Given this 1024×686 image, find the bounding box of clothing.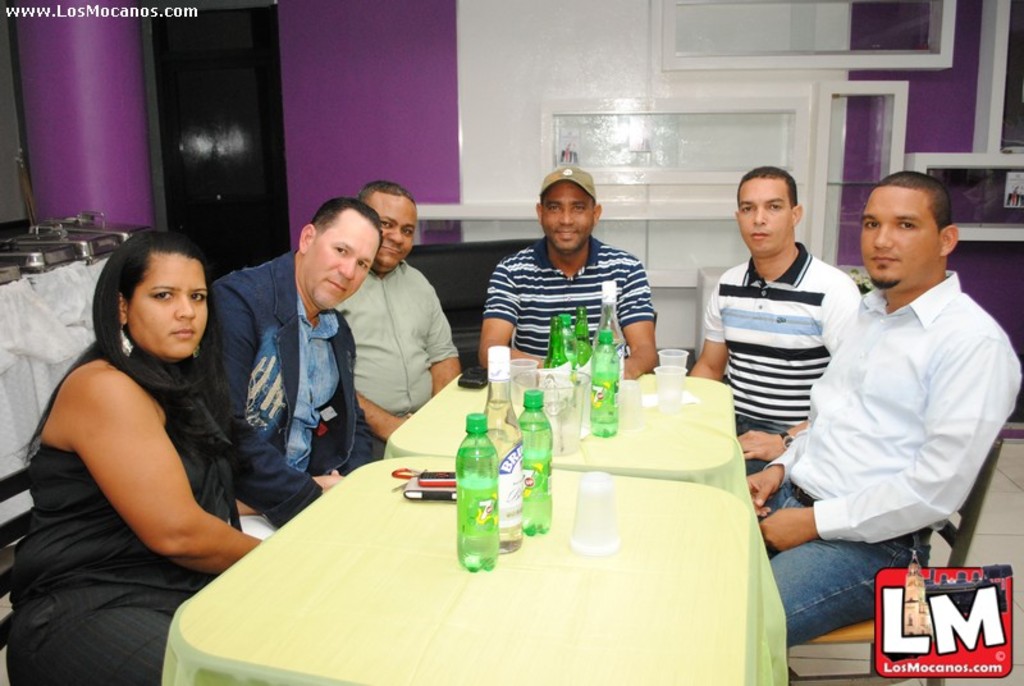
x1=480, y1=229, x2=657, y2=362.
